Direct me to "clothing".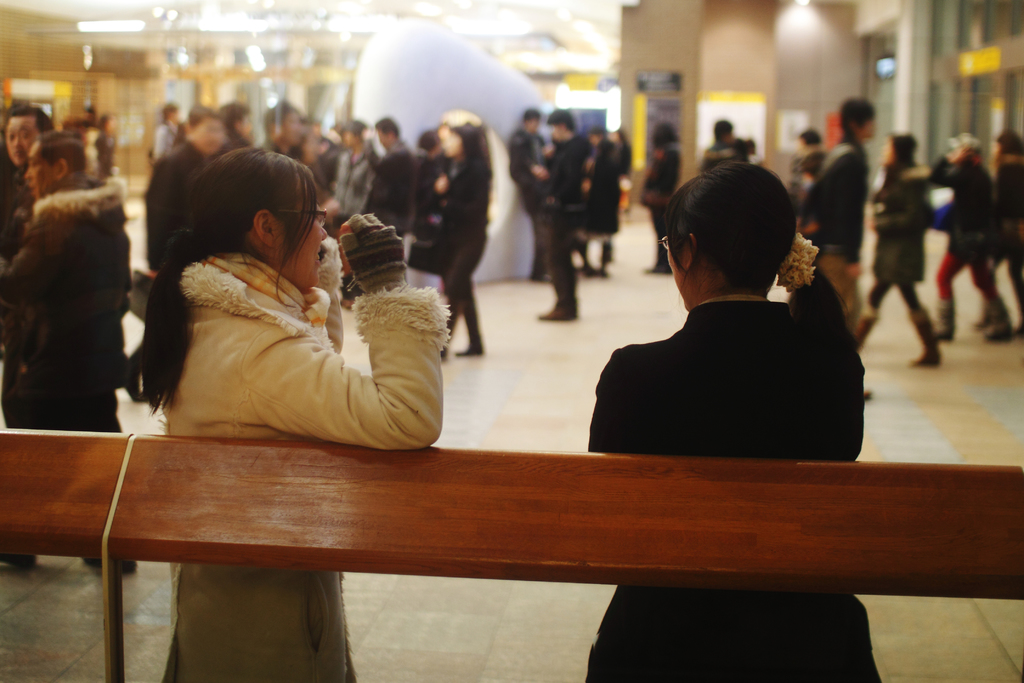
Direction: [x1=0, y1=163, x2=44, y2=259].
